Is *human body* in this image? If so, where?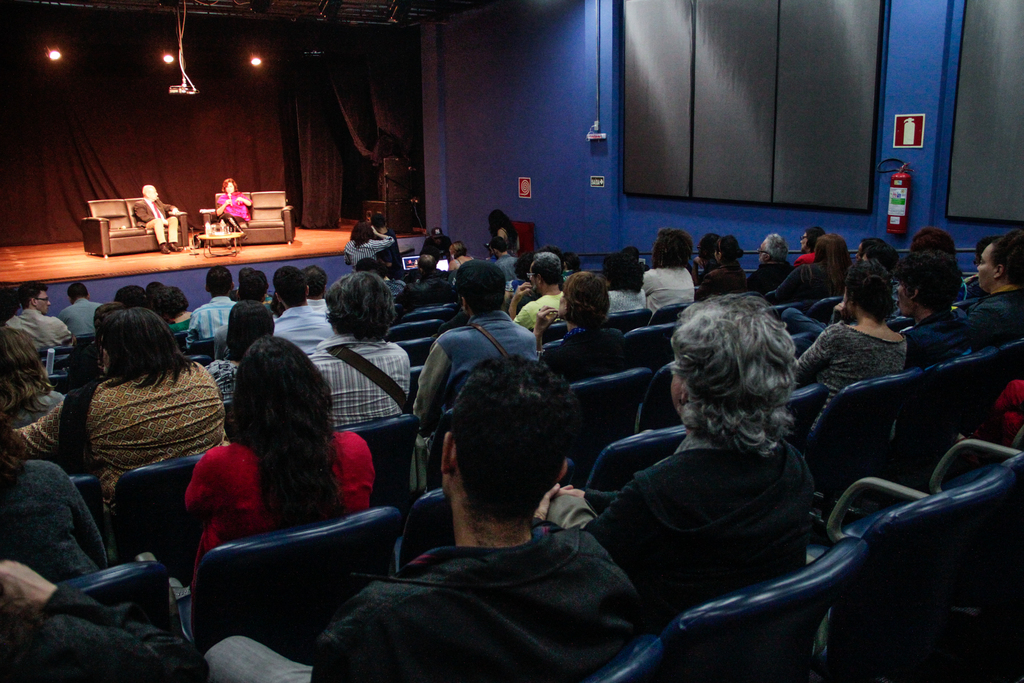
Yes, at left=540, top=431, right=818, bottom=632.
